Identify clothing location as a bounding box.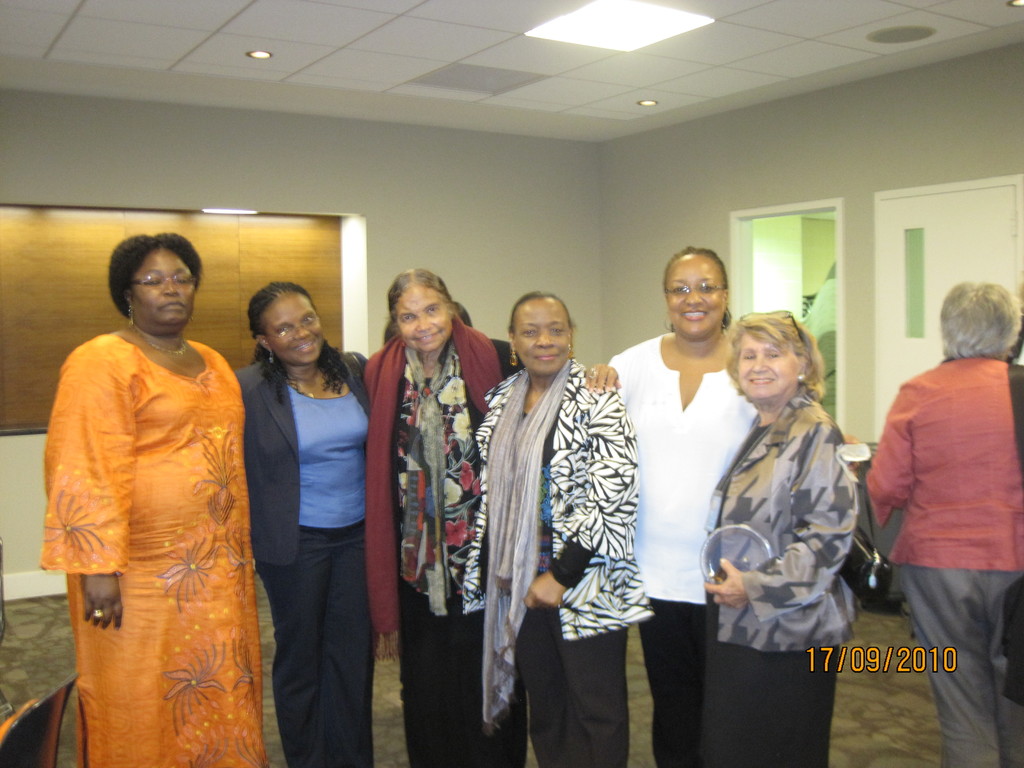
l=471, t=359, r=658, b=758.
